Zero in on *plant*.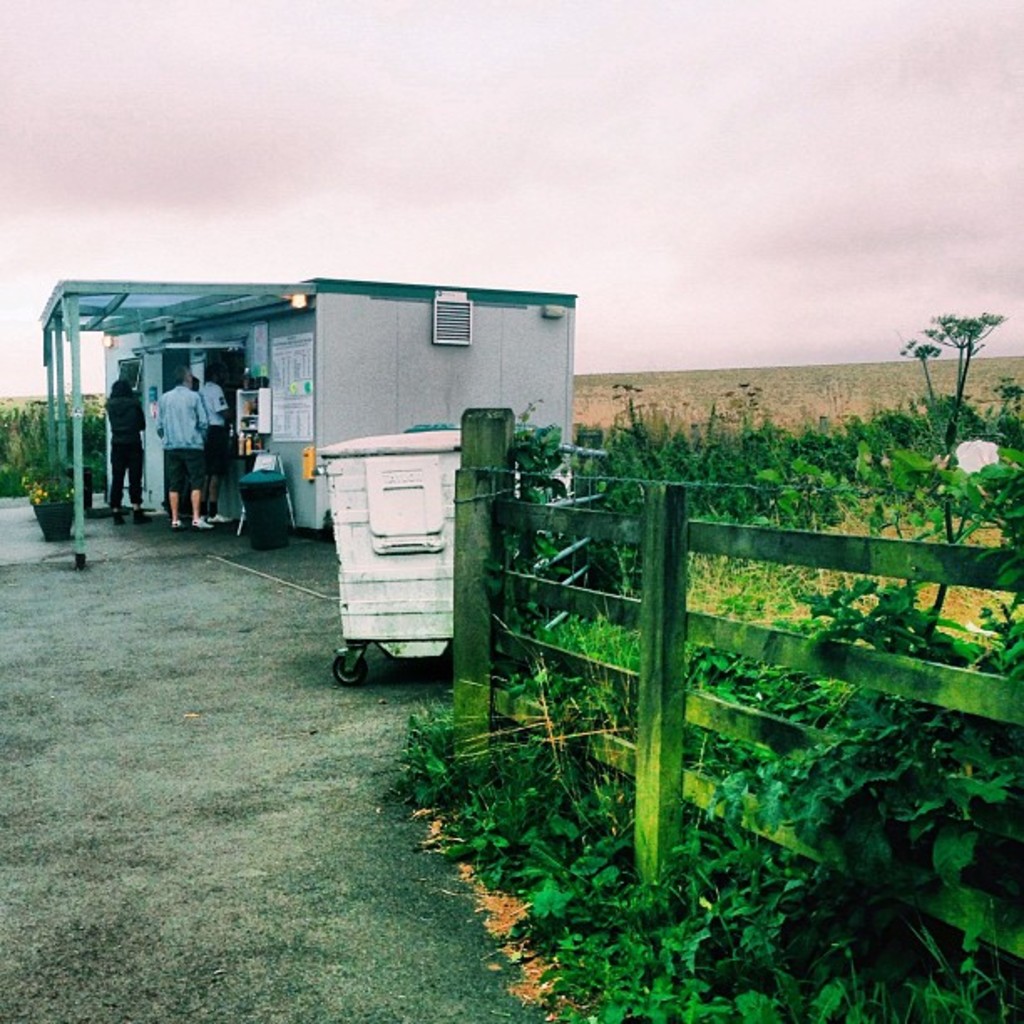
Zeroed in: bbox=(22, 465, 80, 502).
